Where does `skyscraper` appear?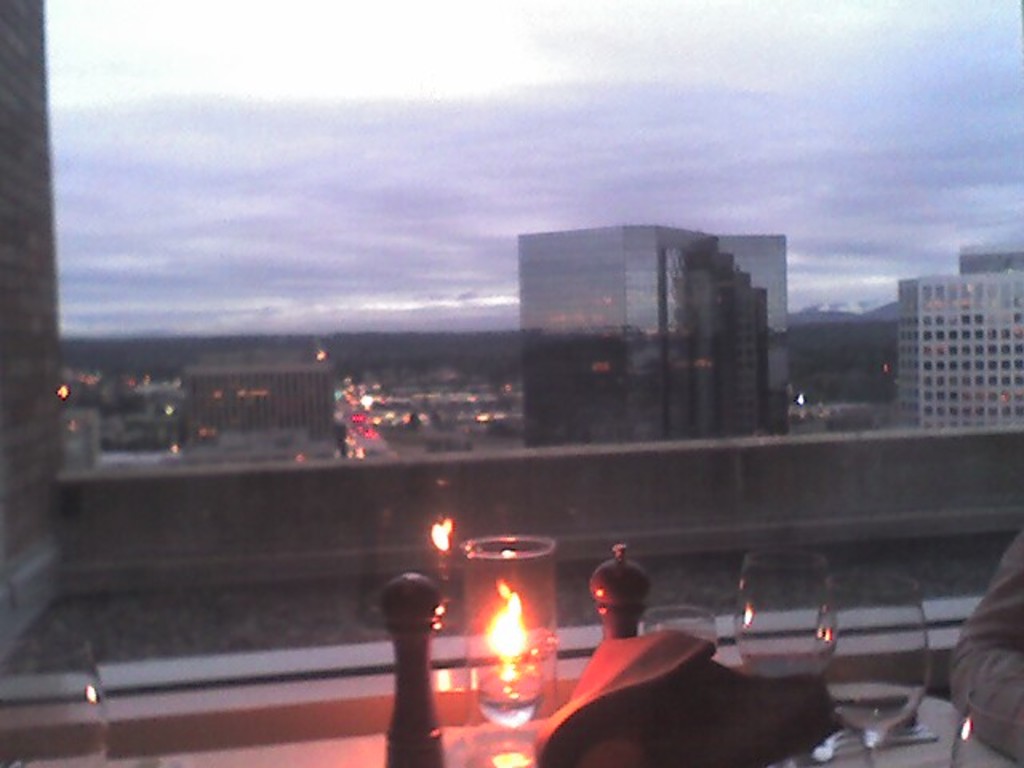
Appears at [512,227,792,450].
